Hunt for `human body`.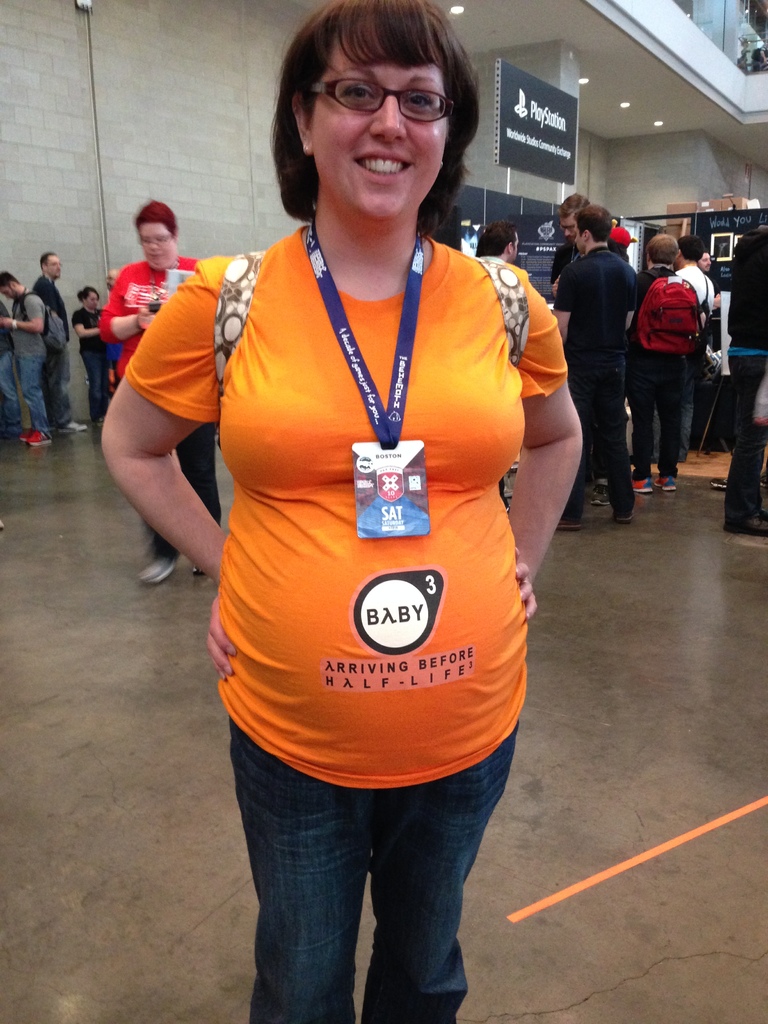
Hunted down at bbox=[68, 285, 106, 440].
